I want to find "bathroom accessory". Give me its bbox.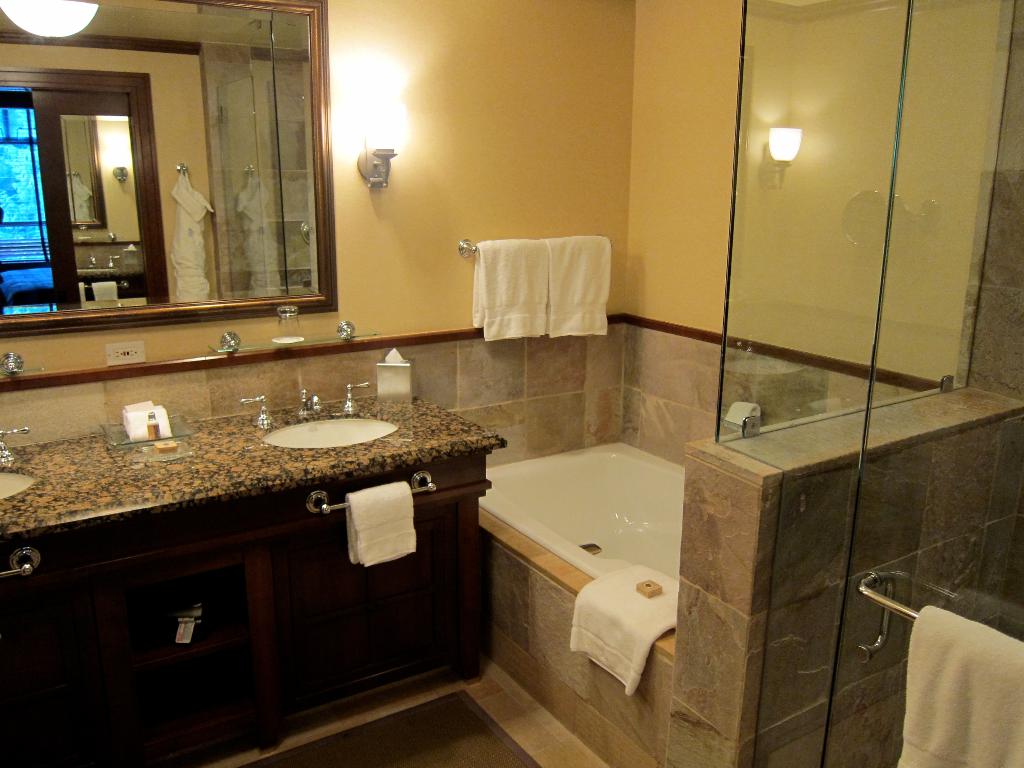
bbox=[205, 328, 249, 365].
